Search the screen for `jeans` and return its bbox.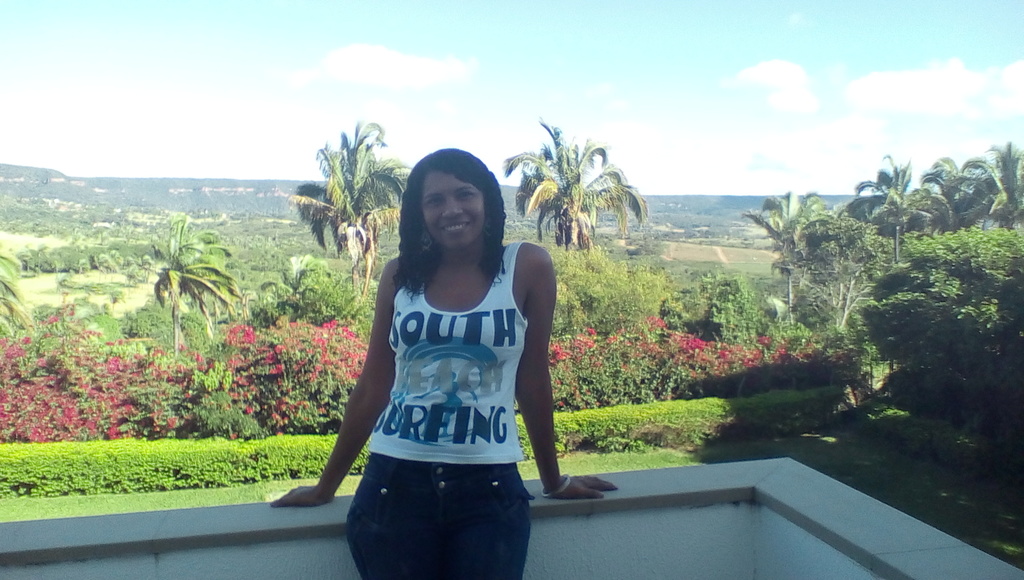
Found: (left=339, top=449, right=541, bottom=579).
